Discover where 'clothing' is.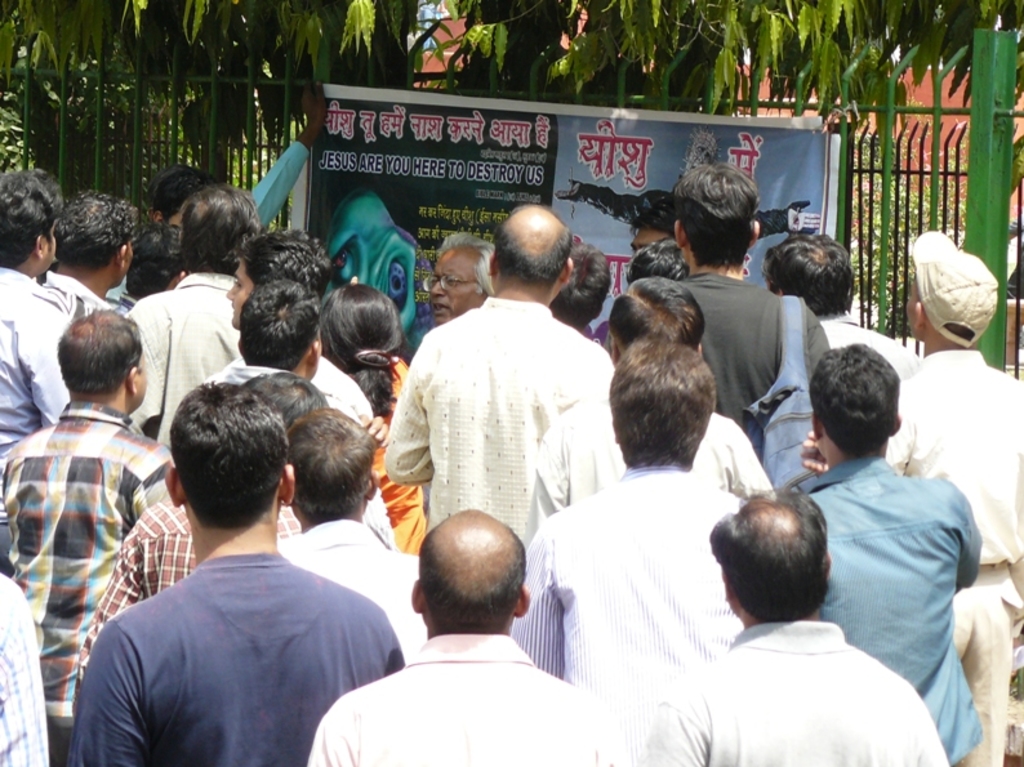
Discovered at box=[0, 400, 177, 766].
